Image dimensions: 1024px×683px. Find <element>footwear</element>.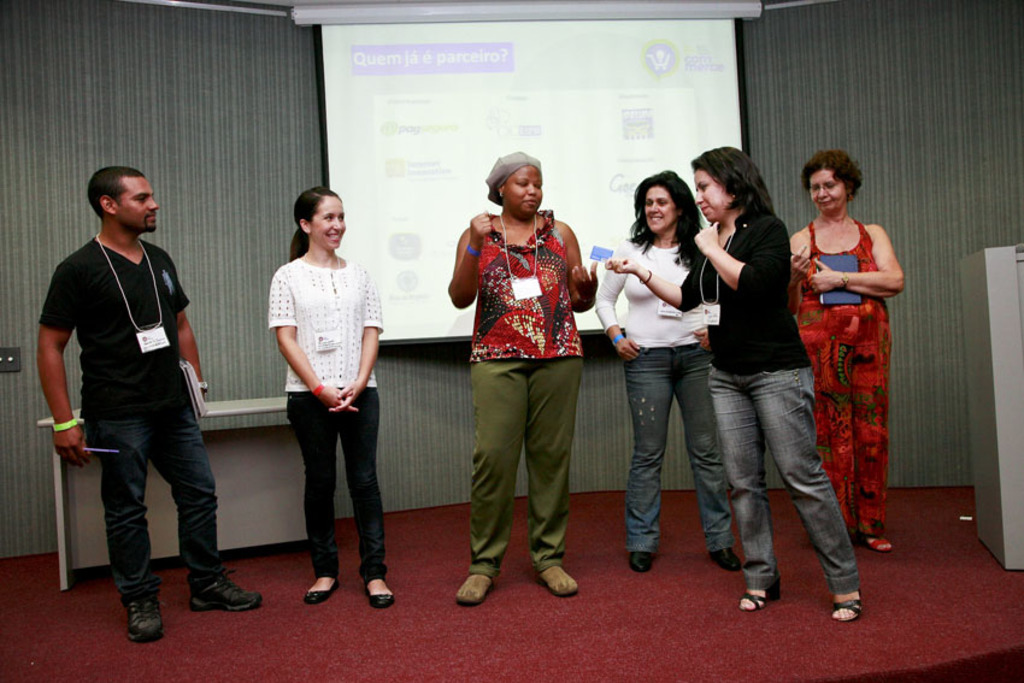
l=364, t=589, r=394, b=607.
